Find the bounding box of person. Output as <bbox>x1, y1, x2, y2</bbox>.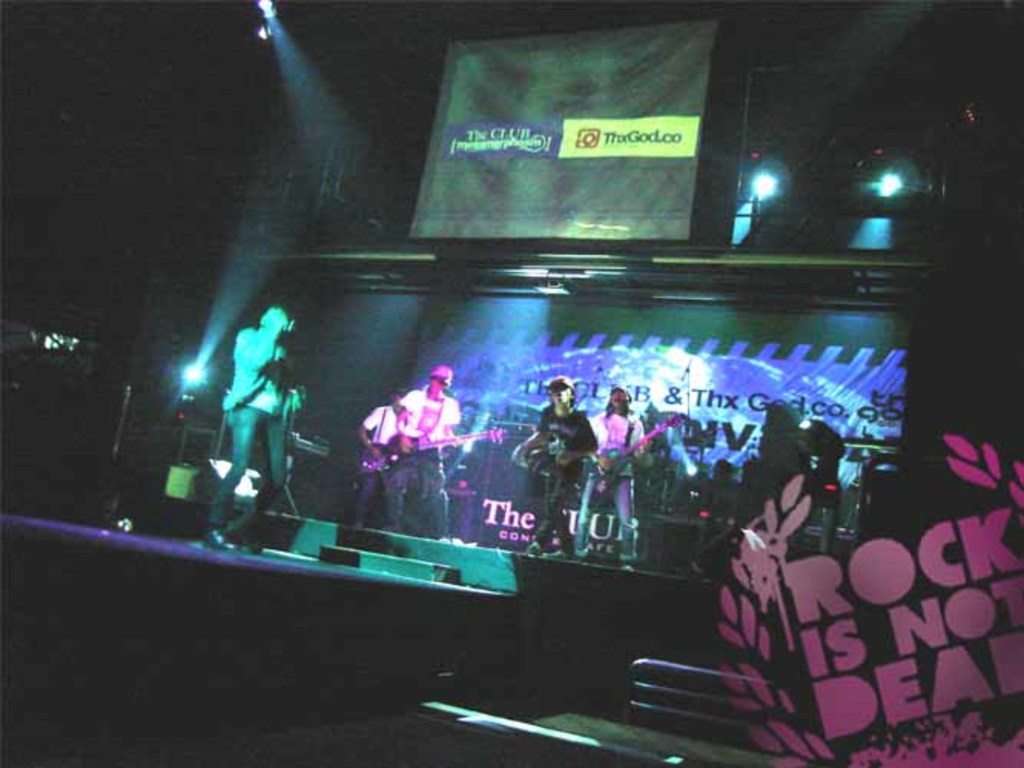
<bbox>197, 306, 299, 556</bbox>.
